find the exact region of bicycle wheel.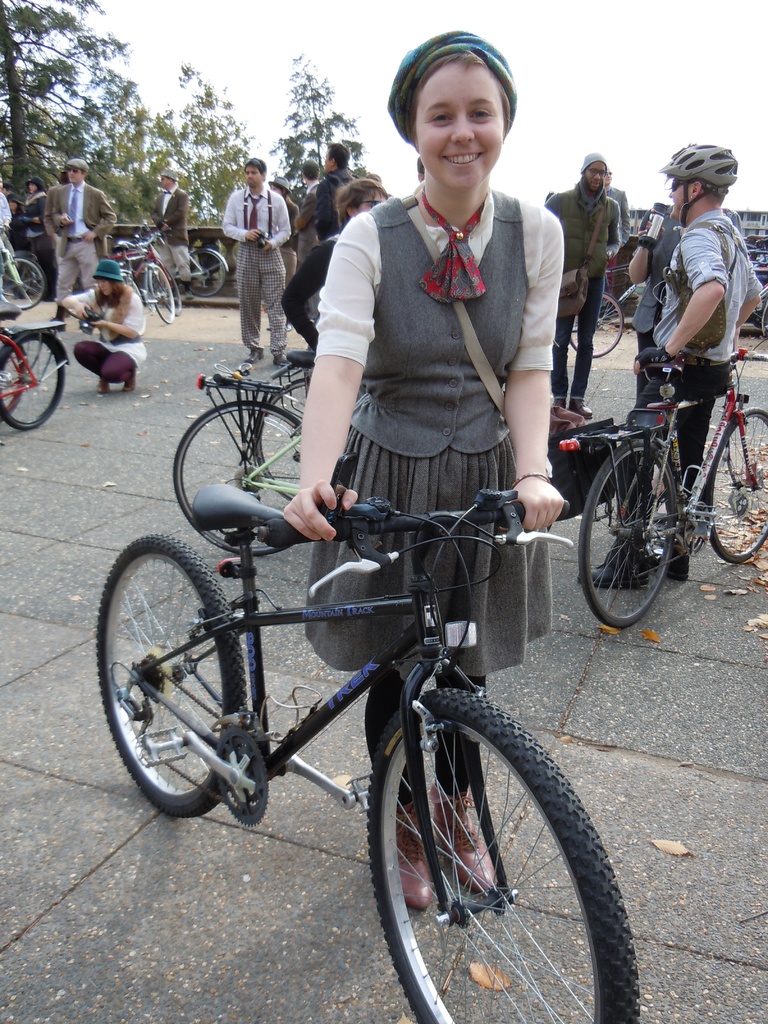
Exact region: <region>172, 400, 303, 559</region>.
